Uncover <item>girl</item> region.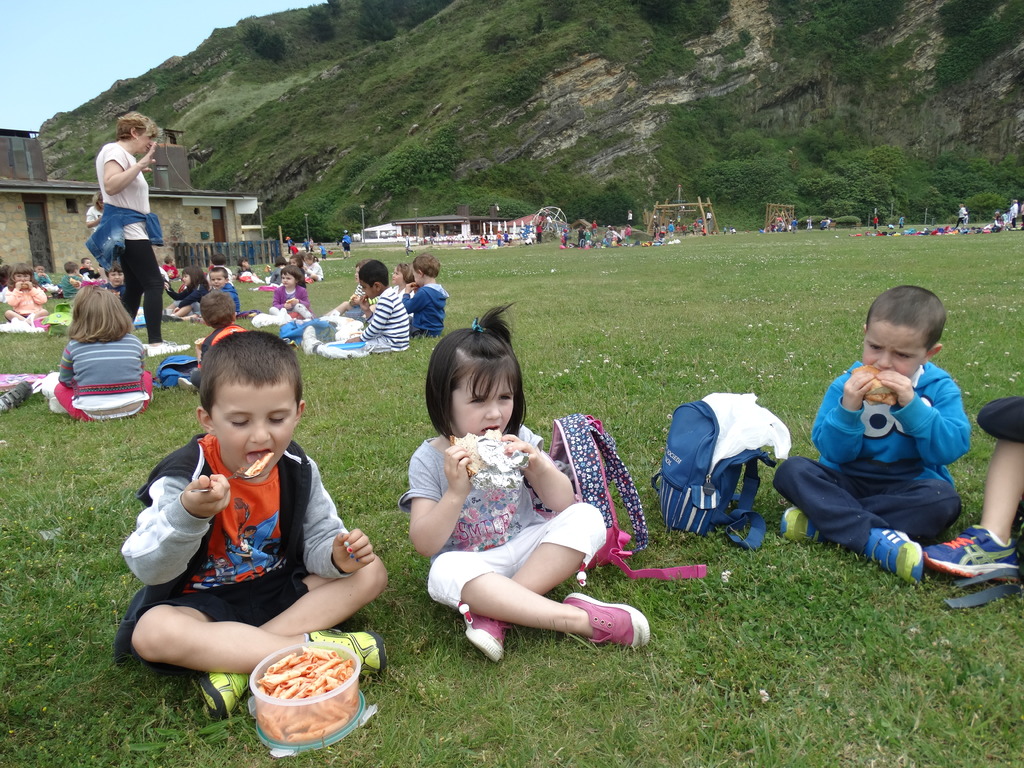
Uncovered: [left=396, top=308, right=652, bottom=651].
